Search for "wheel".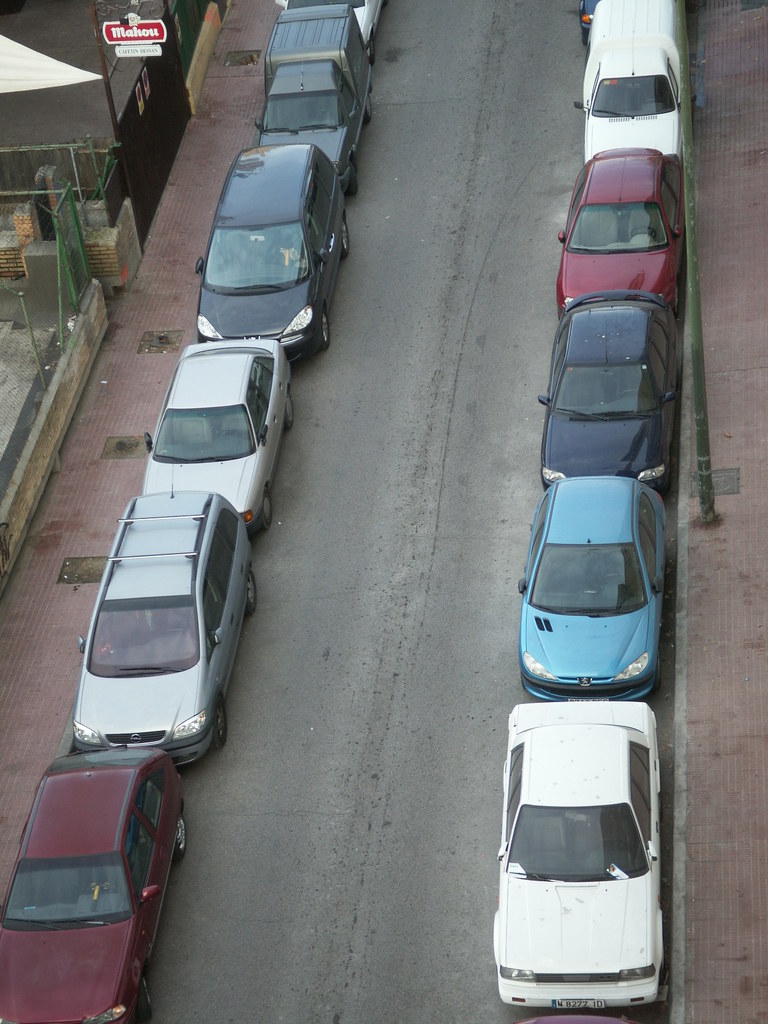
Found at select_region(653, 650, 662, 691).
